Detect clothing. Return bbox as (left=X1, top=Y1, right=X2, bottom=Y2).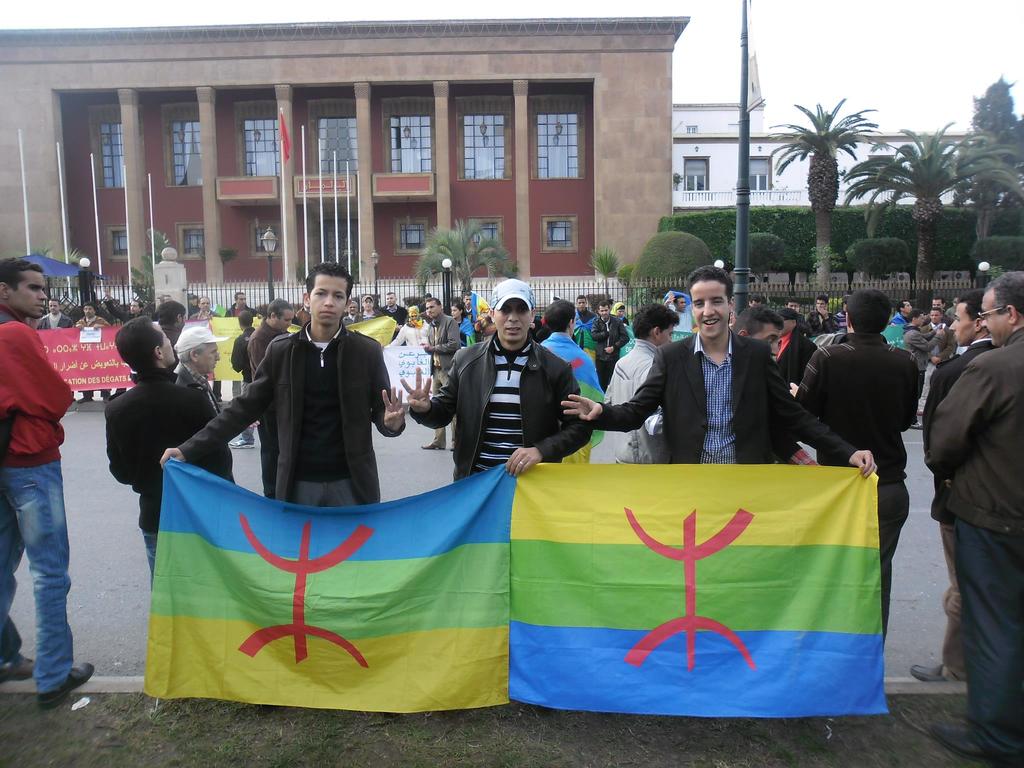
(left=916, top=321, right=1023, bottom=758).
